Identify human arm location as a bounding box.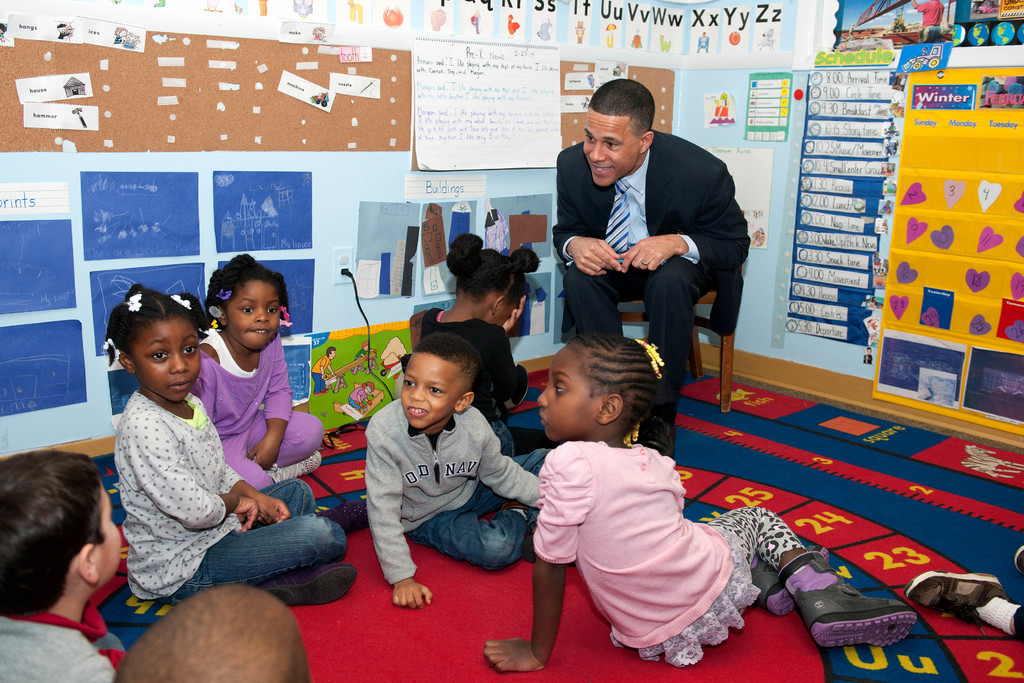
[621, 159, 748, 279].
